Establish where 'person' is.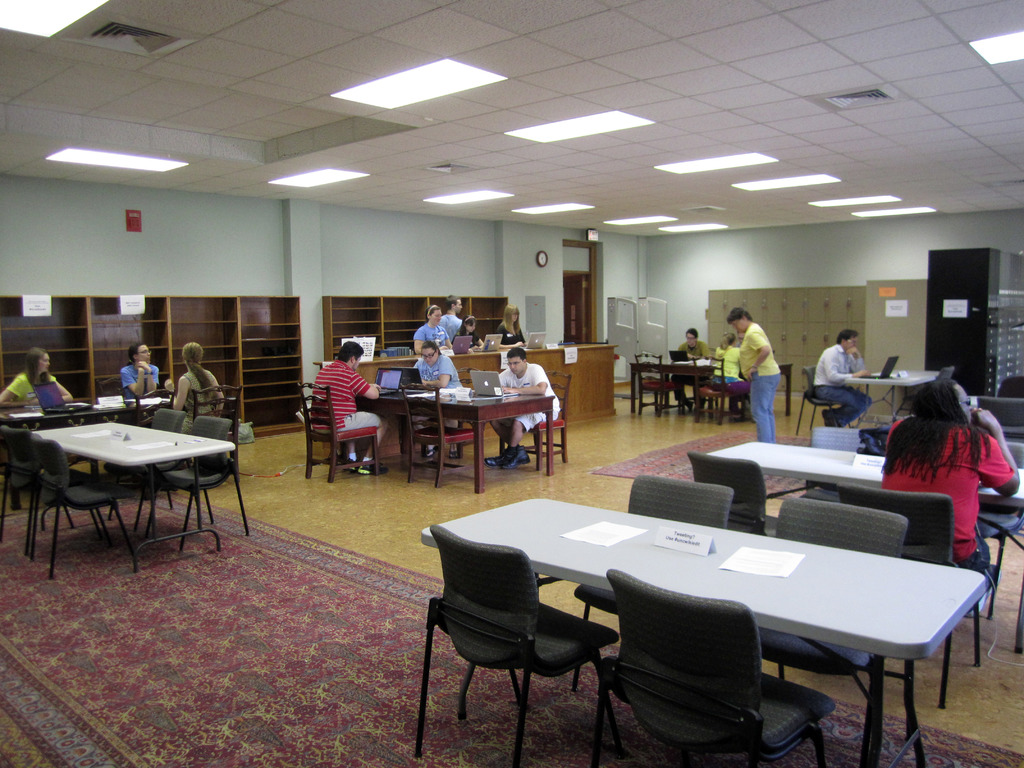
Established at bbox(310, 341, 383, 476).
